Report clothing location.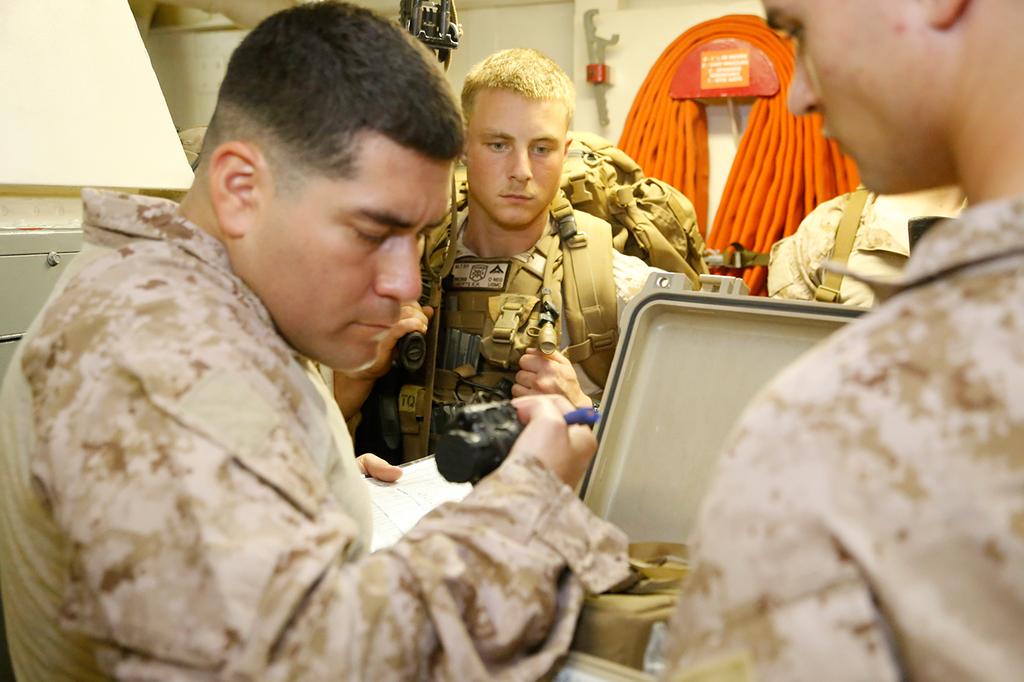
Report: 360/209/650/483.
